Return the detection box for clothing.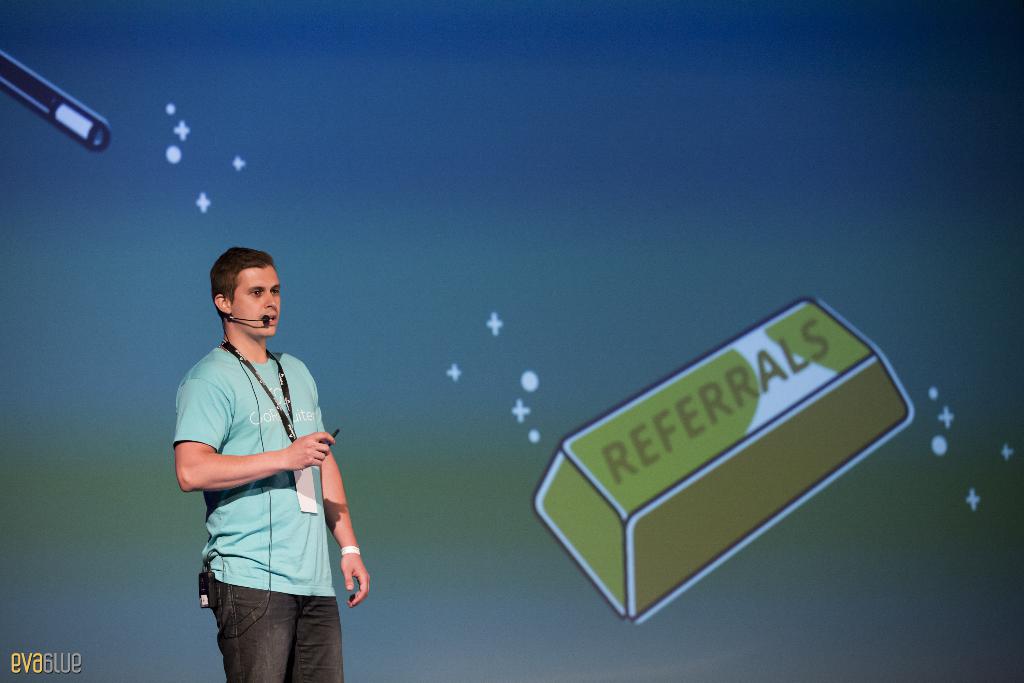
detection(176, 309, 348, 666).
